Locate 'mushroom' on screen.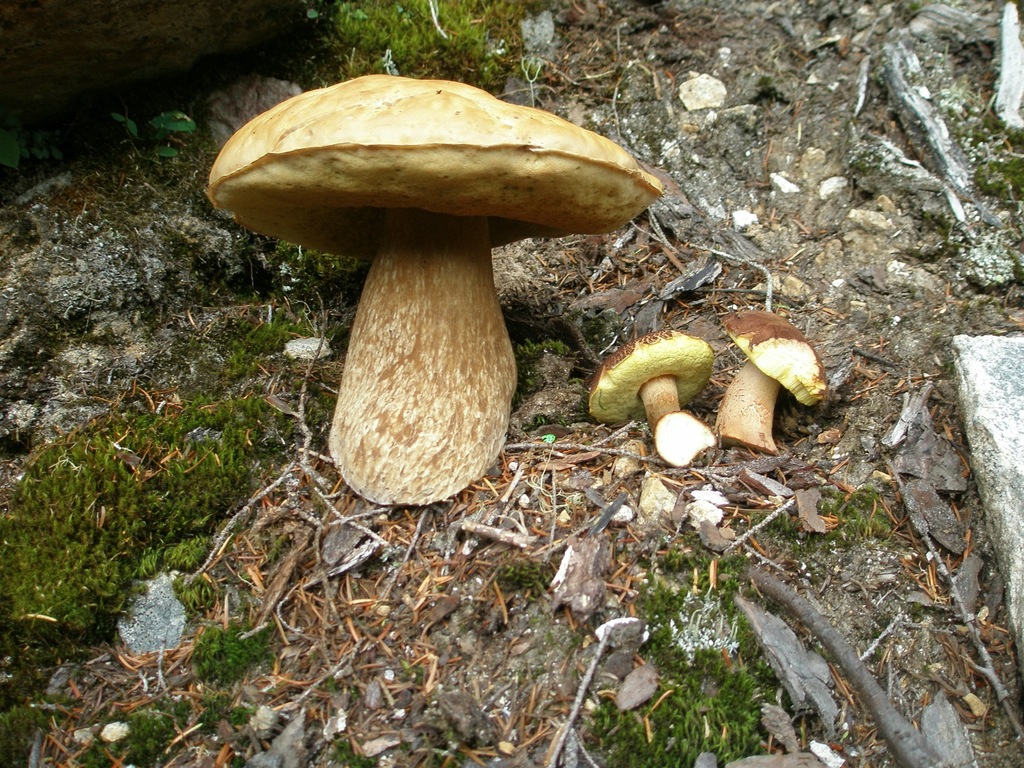
On screen at l=209, t=77, r=664, b=503.
